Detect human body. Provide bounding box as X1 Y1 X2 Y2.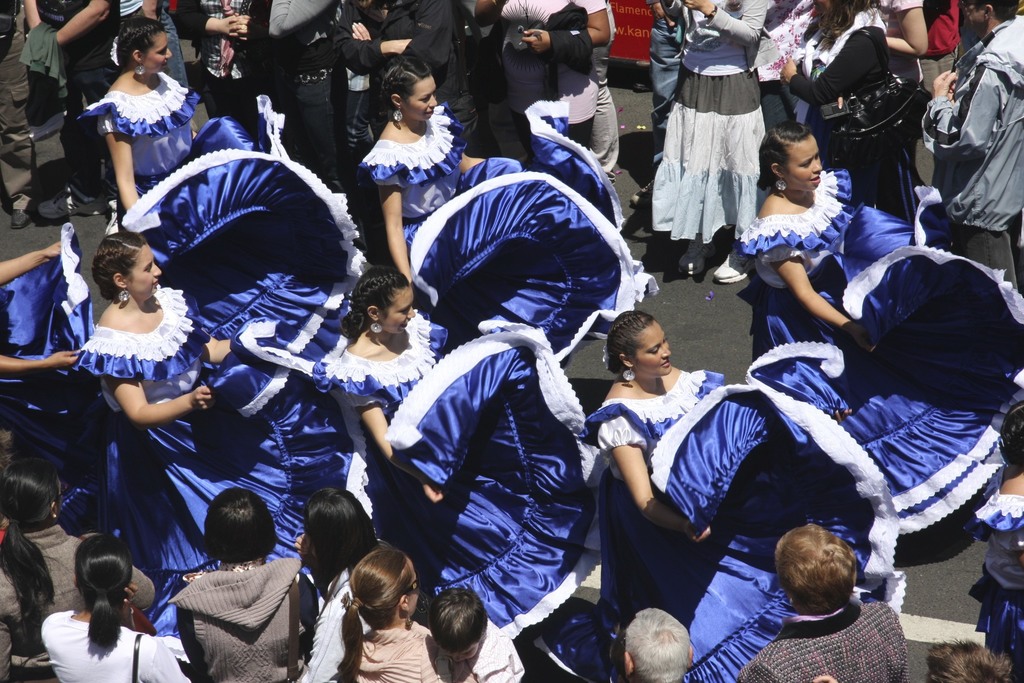
744 113 867 370.
